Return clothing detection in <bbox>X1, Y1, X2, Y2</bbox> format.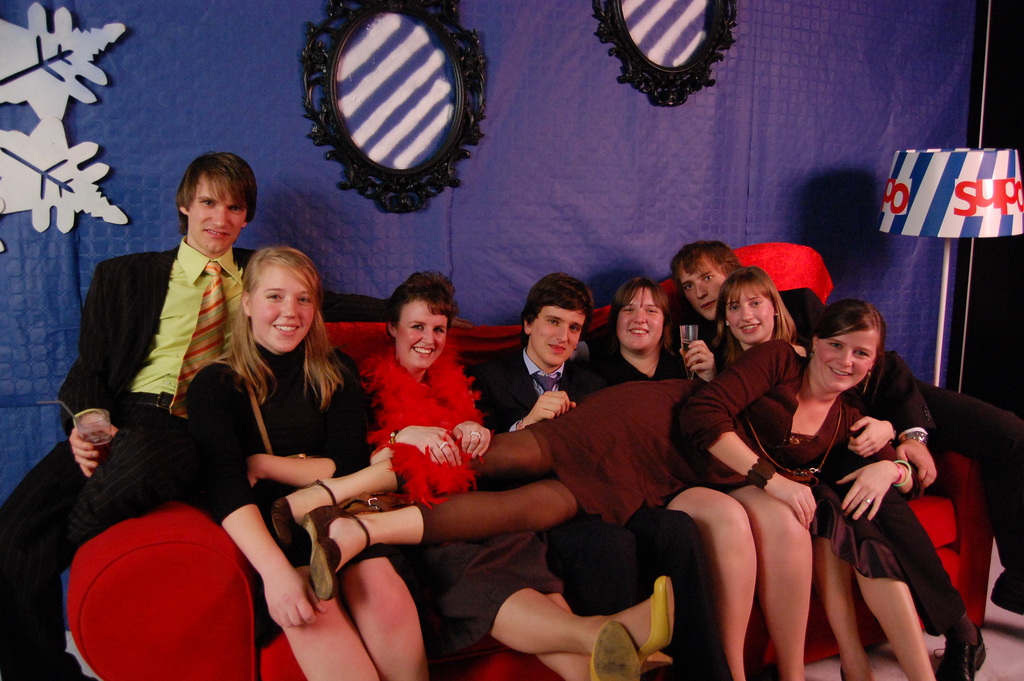
<bbox>564, 346, 758, 511</bbox>.
